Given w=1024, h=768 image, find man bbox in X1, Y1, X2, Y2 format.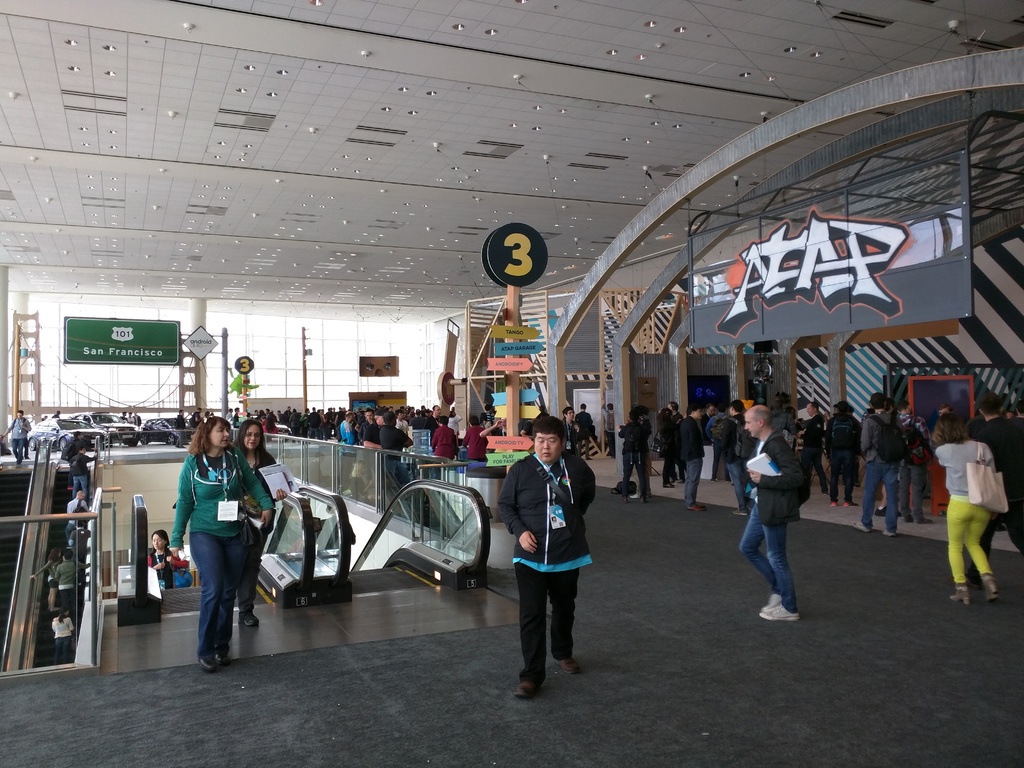
537, 403, 550, 420.
